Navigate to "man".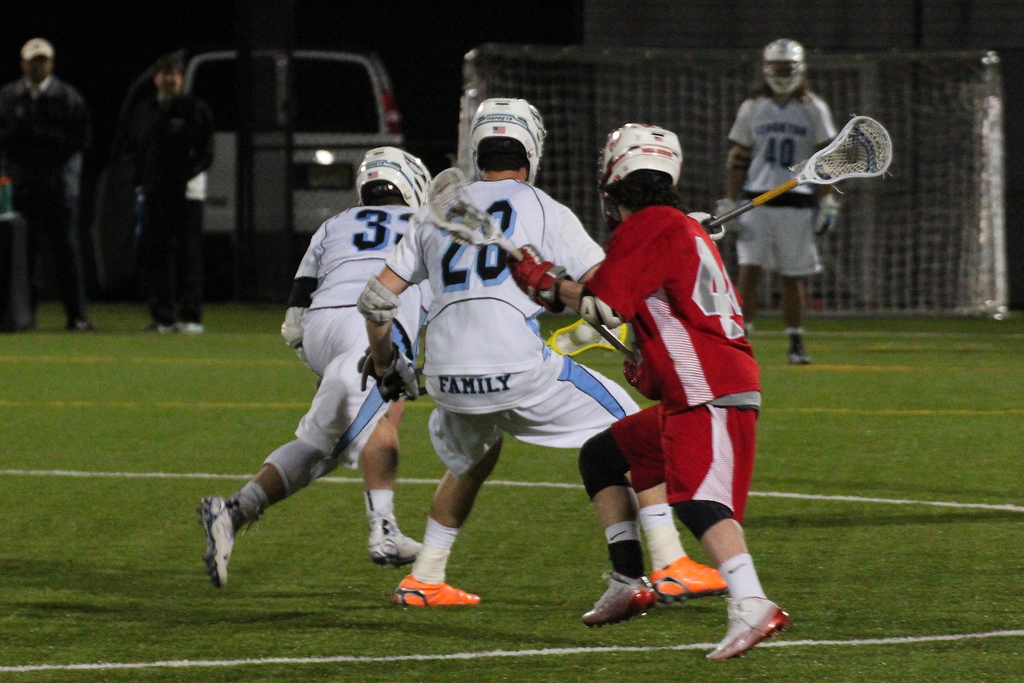
Navigation target: rect(118, 55, 221, 331).
